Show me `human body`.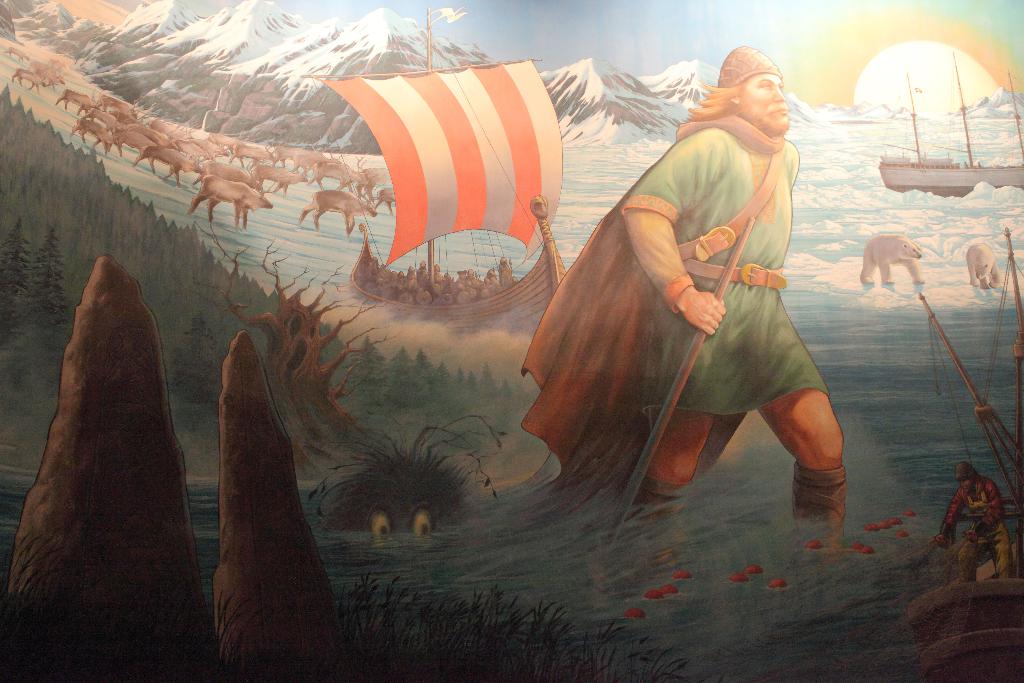
`human body` is here: (356,254,515,304).
